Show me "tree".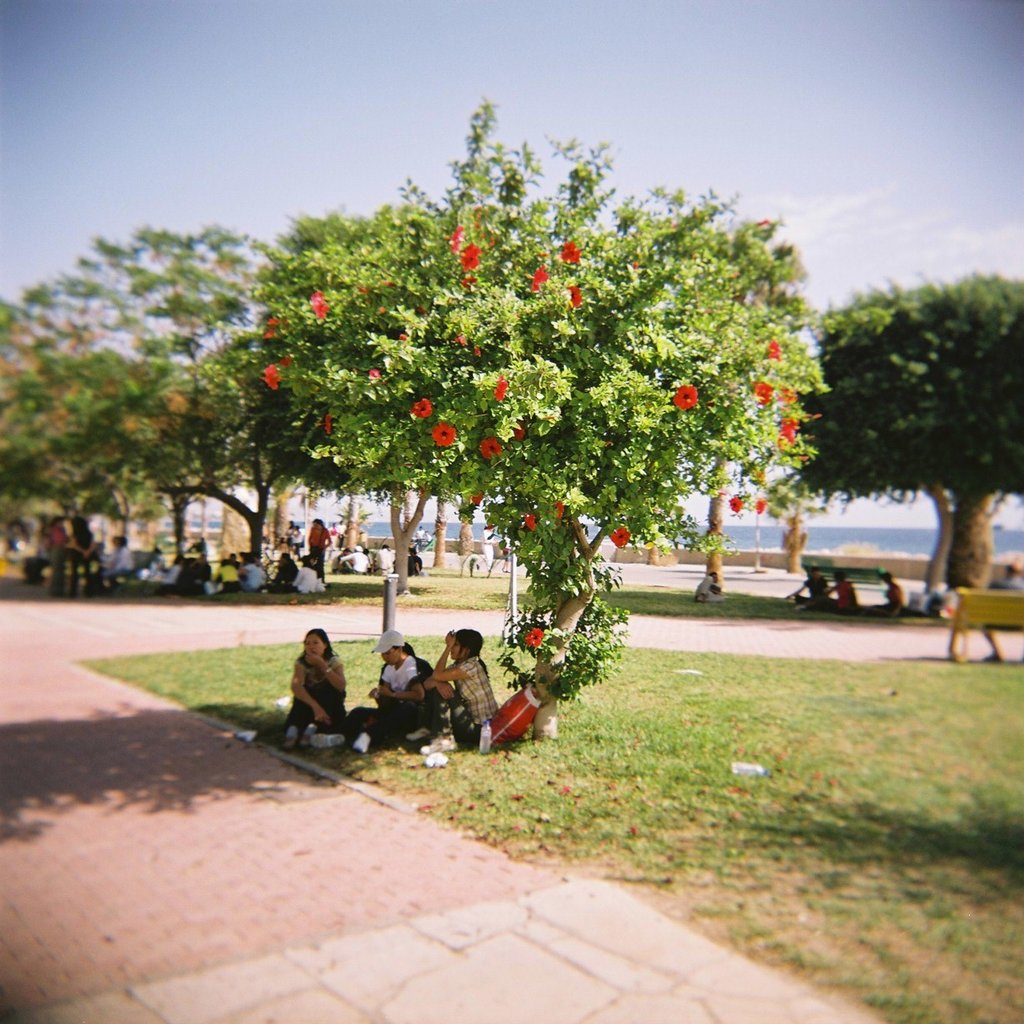
"tree" is here: bbox(811, 231, 1006, 560).
